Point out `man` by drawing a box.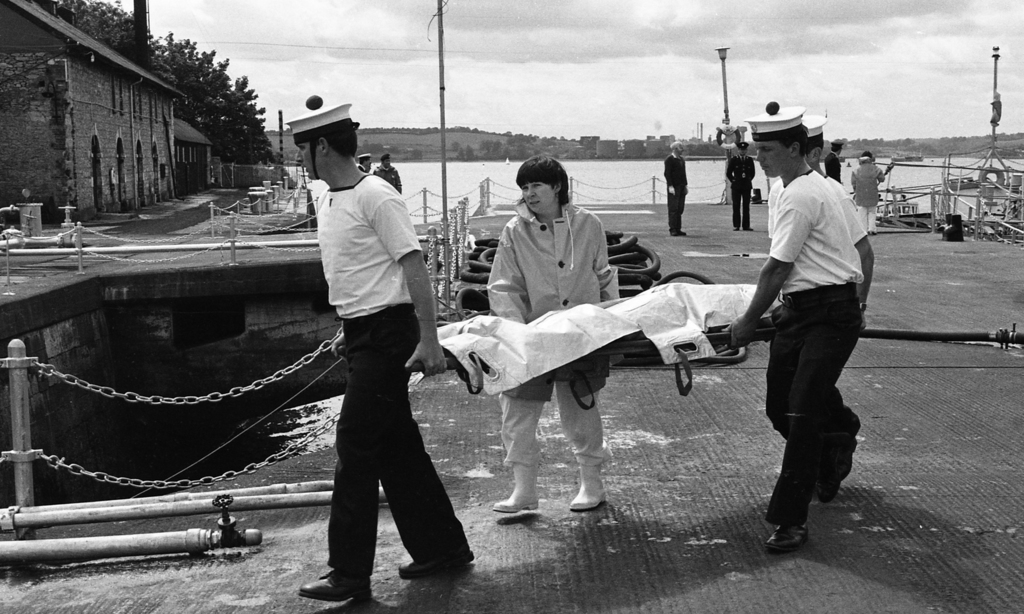
660,135,692,242.
